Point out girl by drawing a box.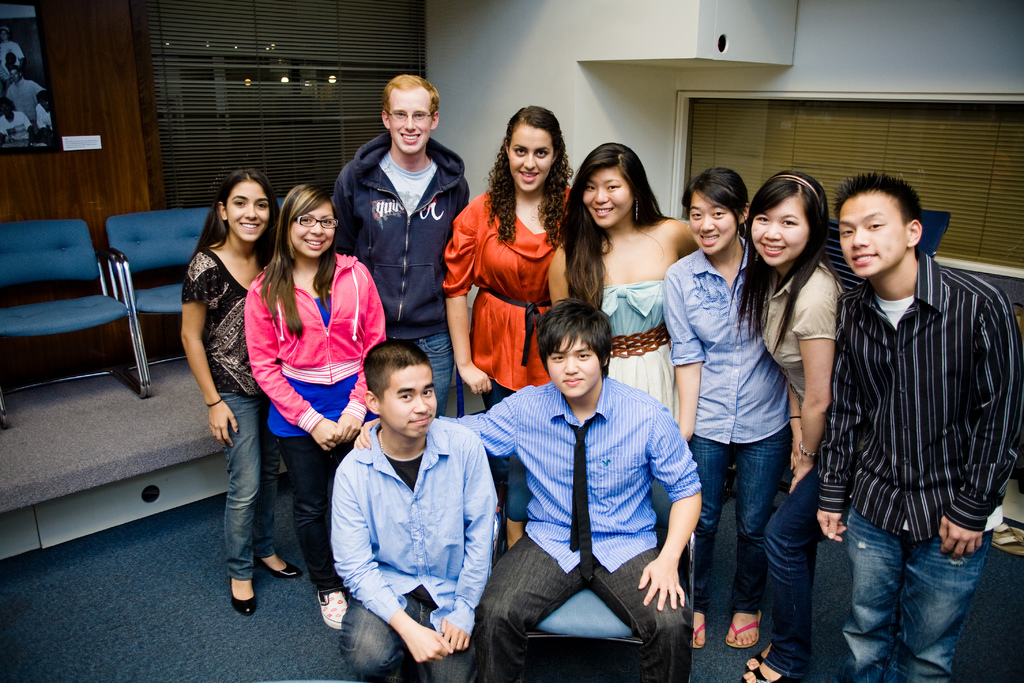
box=[250, 184, 381, 634].
